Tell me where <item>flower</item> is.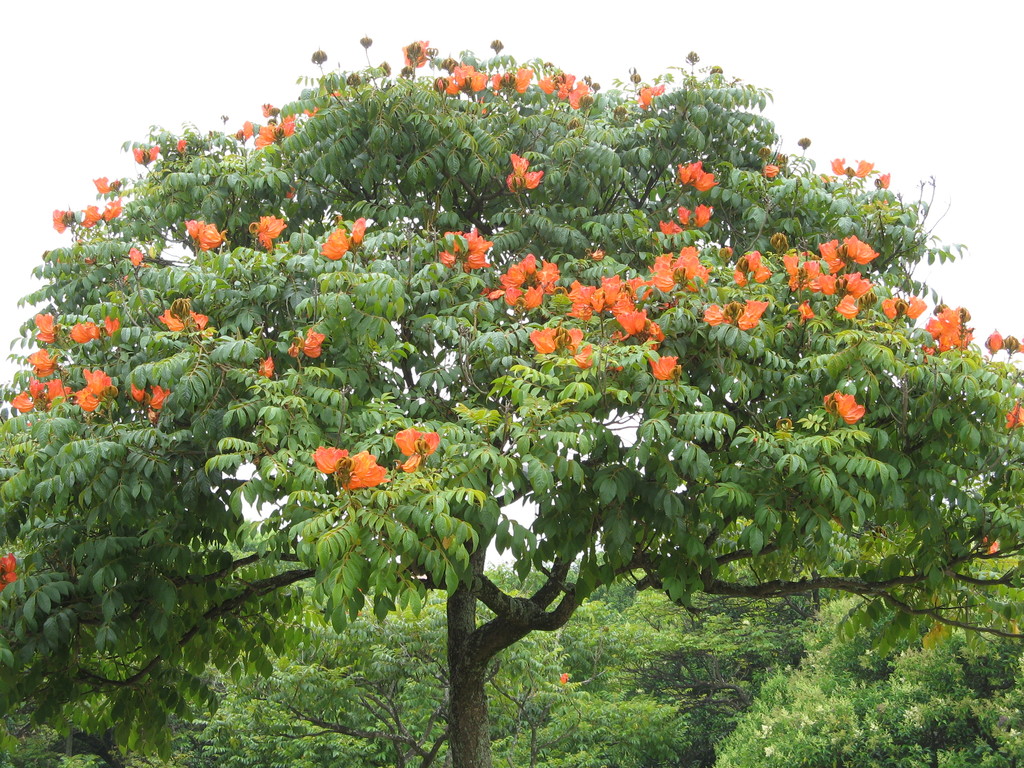
<item>flower</item> is at 650, 353, 677, 385.
